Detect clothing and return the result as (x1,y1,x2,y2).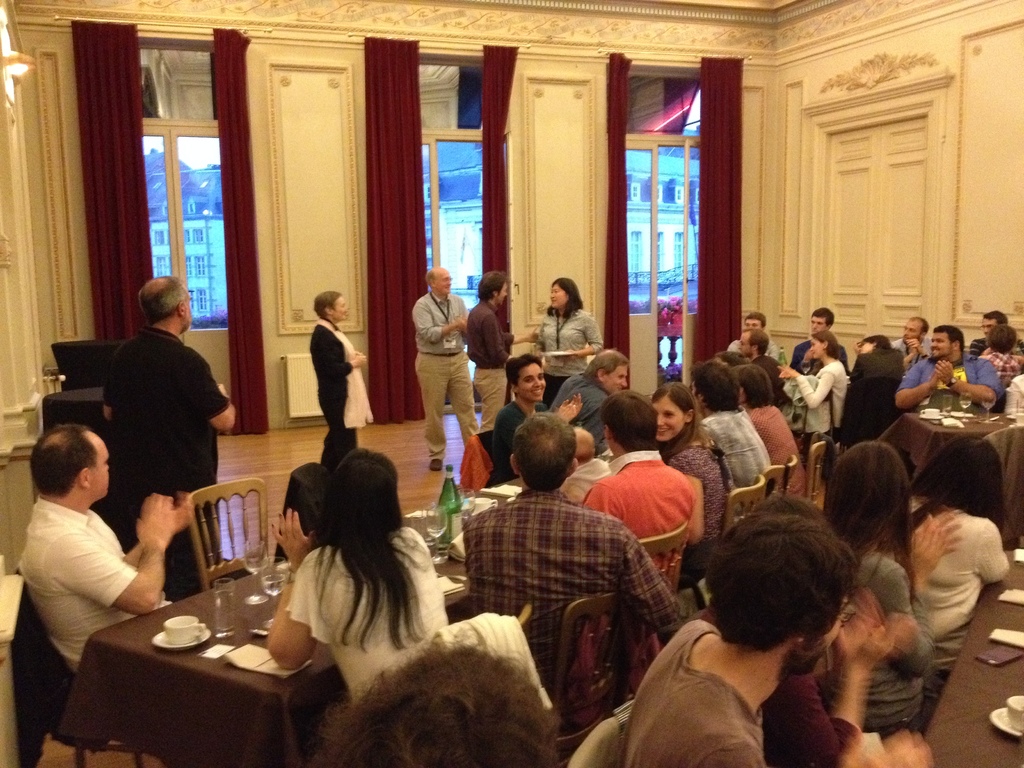
(619,593,880,764).
